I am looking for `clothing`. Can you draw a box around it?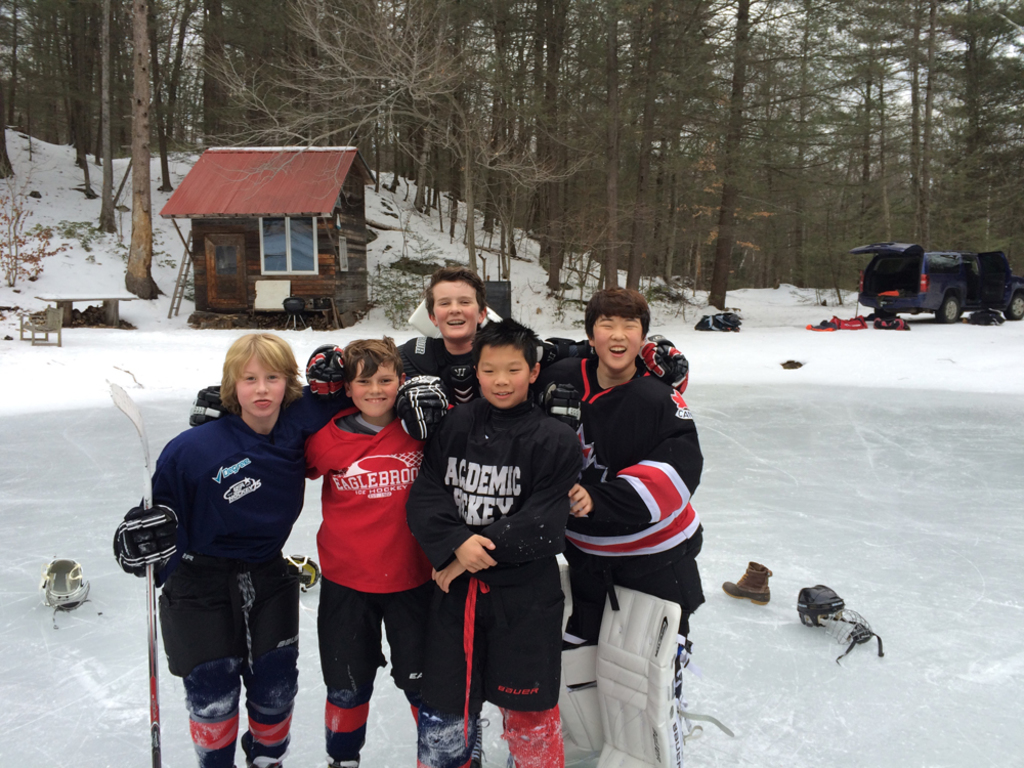
Sure, the bounding box is (left=111, top=393, right=310, bottom=767).
